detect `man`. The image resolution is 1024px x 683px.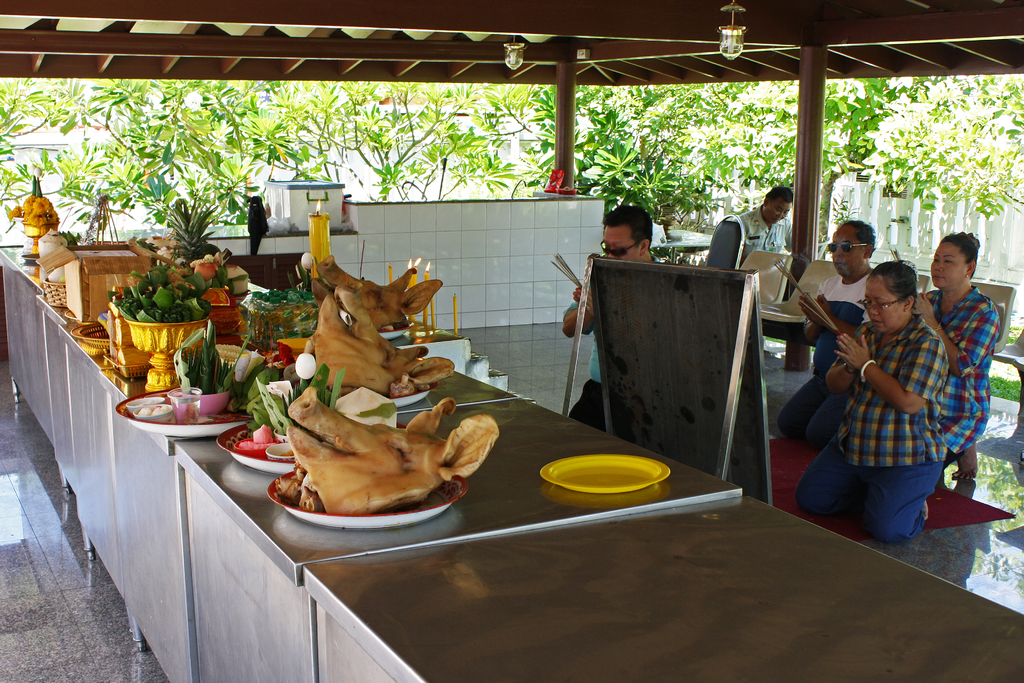
[780,222,876,440].
